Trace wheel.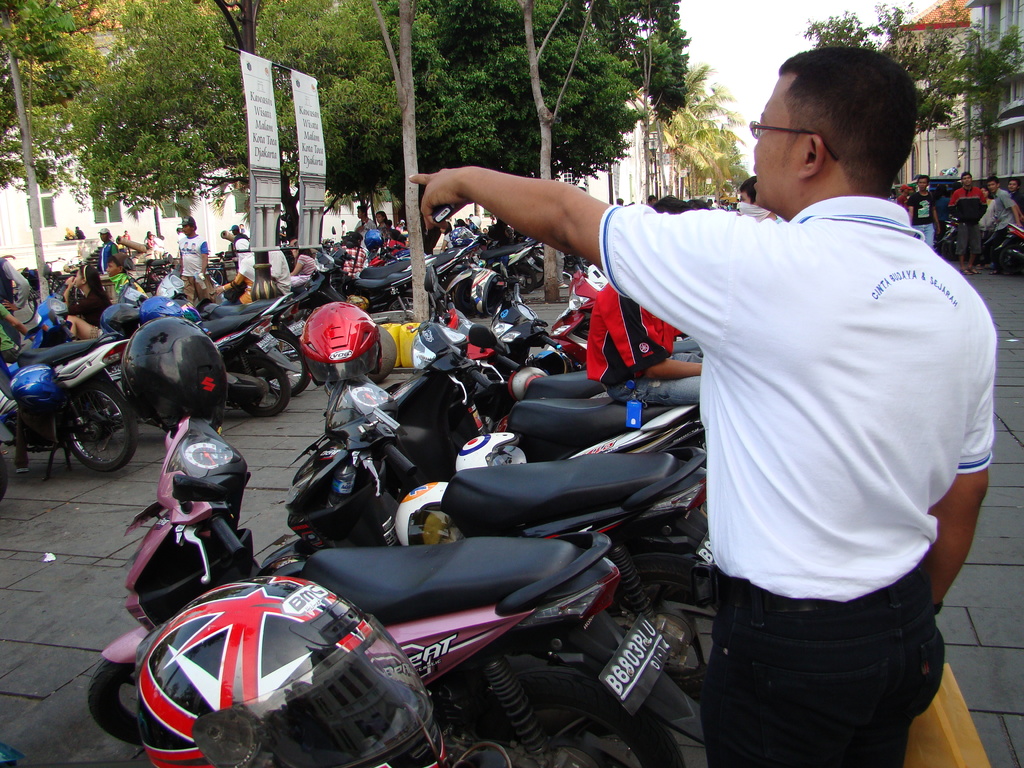
Traced to [left=596, top=552, right=710, bottom=707].
